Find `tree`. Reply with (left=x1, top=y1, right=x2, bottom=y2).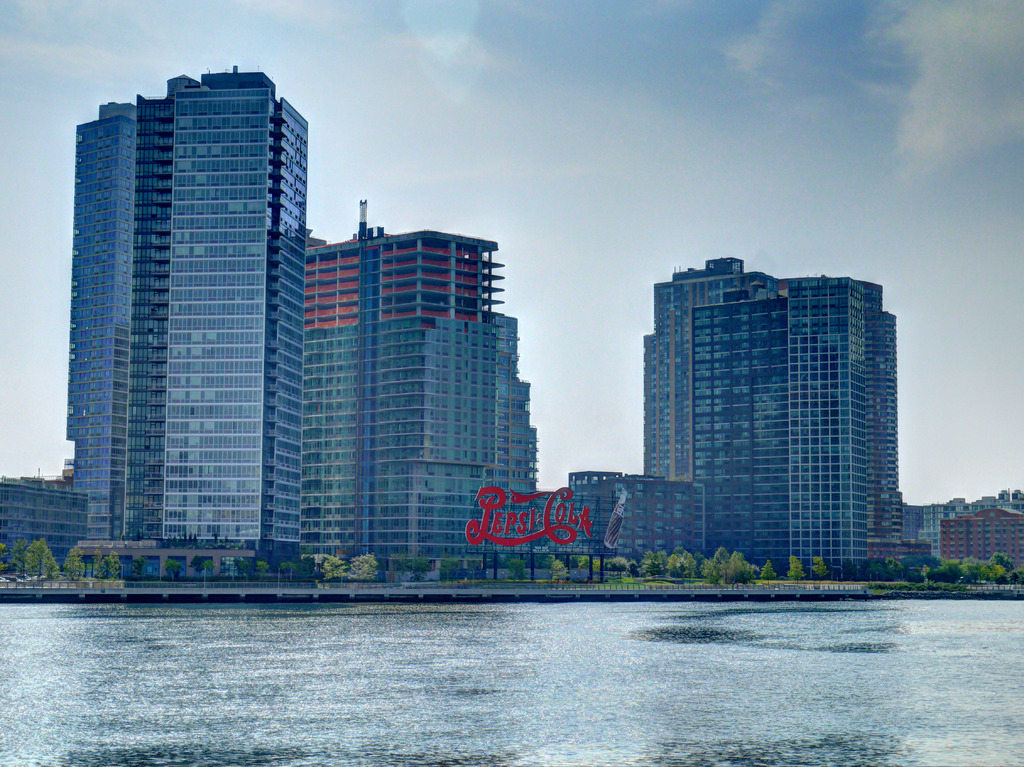
(left=787, top=560, right=799, bottom=579).
